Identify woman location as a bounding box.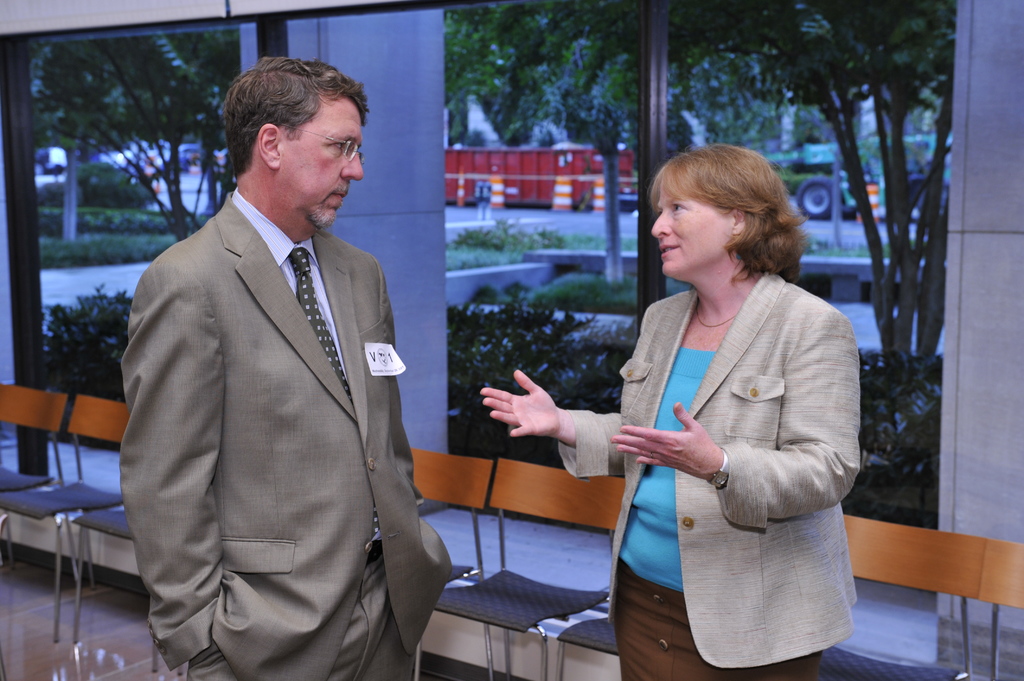
[x1=478, y1=141, x2=870, y2=680].
